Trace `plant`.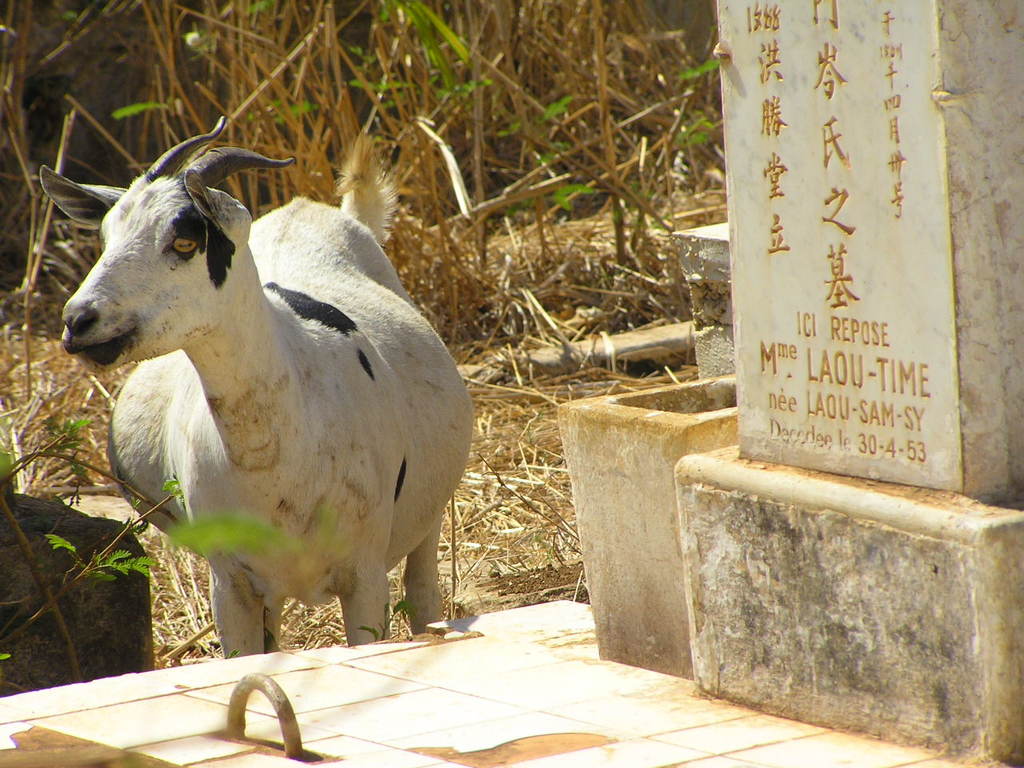
Traced to box(359, 593, 422, 645).
